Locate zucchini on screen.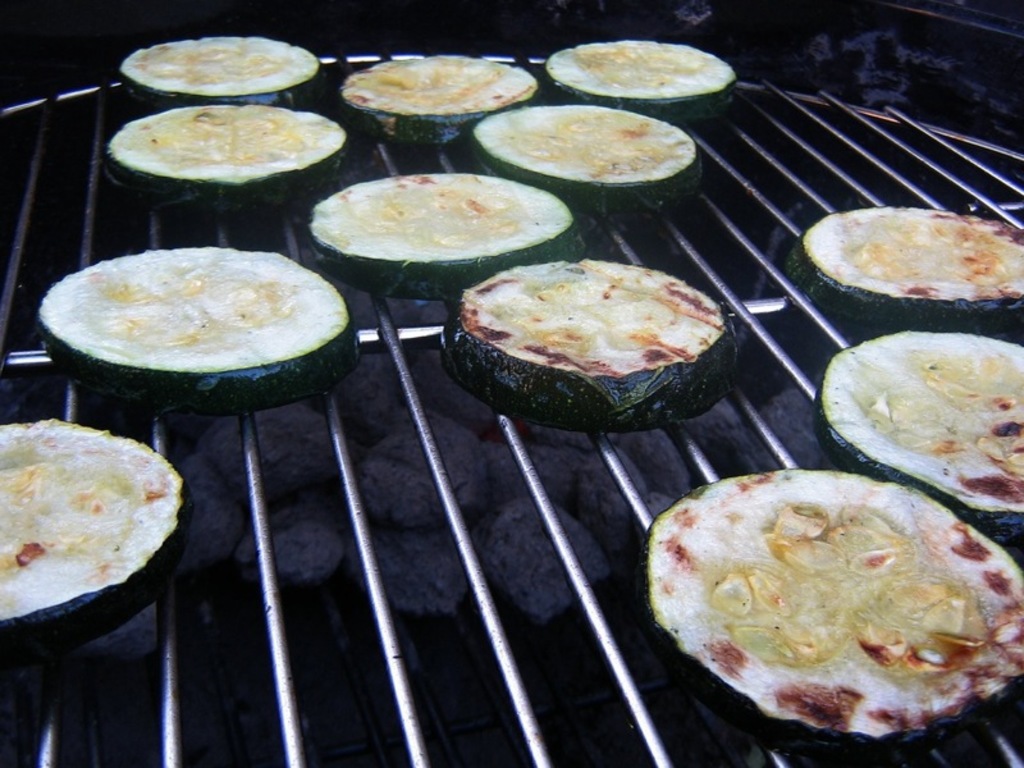
On screen at bbox(467, 99, 703, 209).
